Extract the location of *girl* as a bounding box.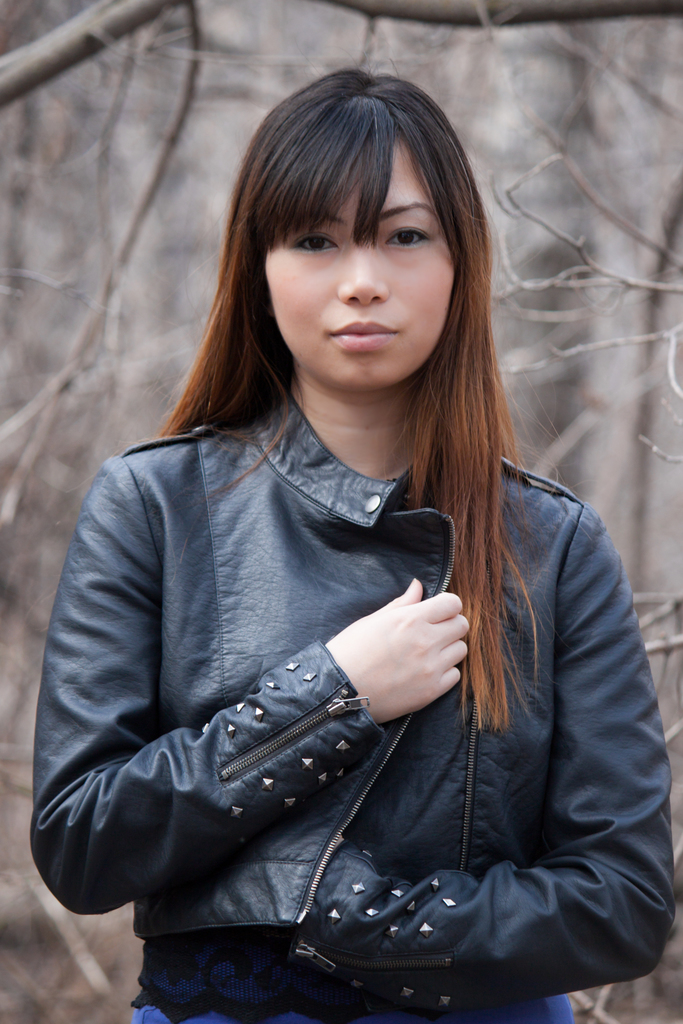
{"x1": 26, "y1": 68, "x2": 677, "y2": 1023}.
